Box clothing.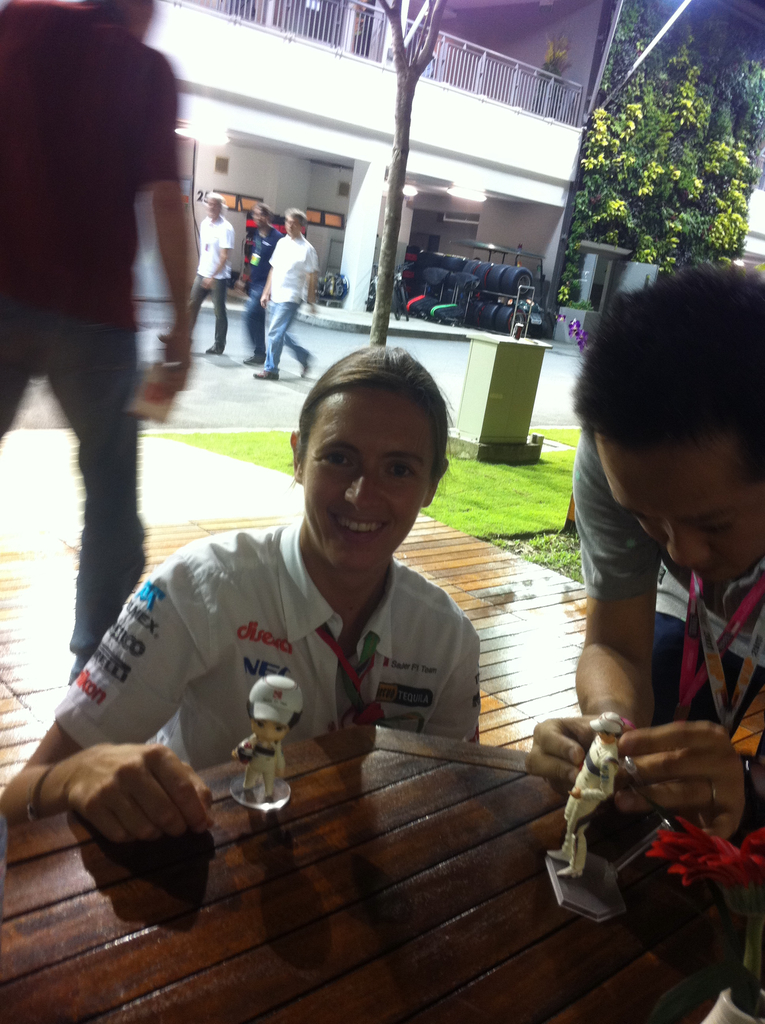
left=573, top=430, right=764, bottom=825.
